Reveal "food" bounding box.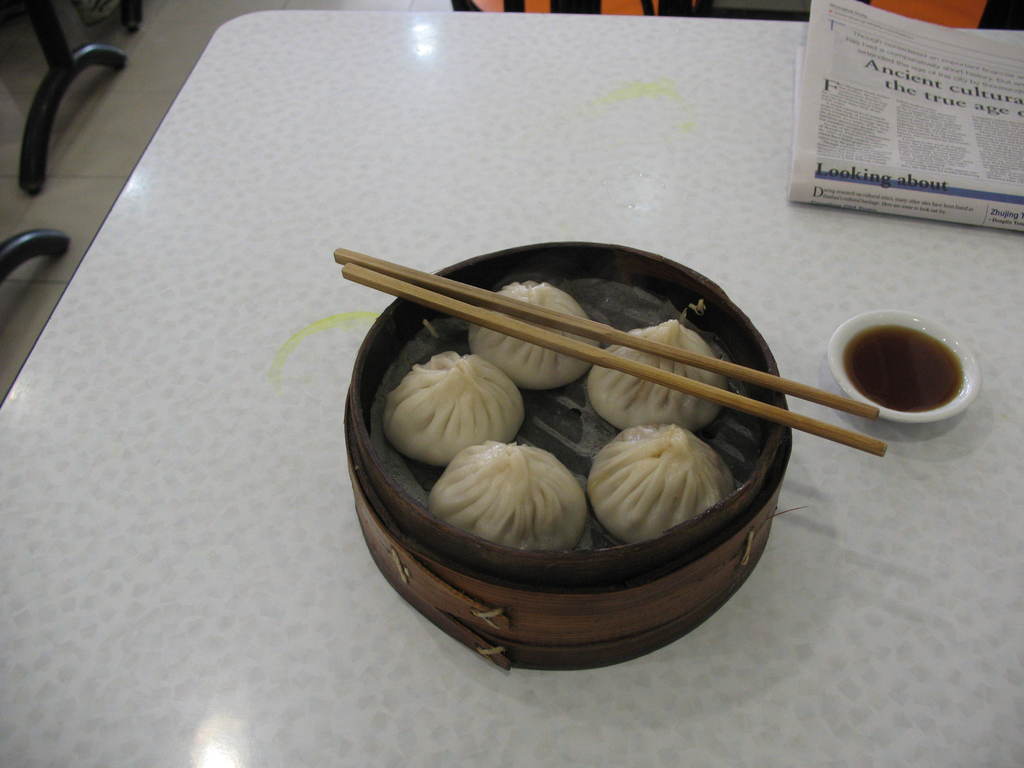
Revealed: bbox=(426, 442, 588, 552).
